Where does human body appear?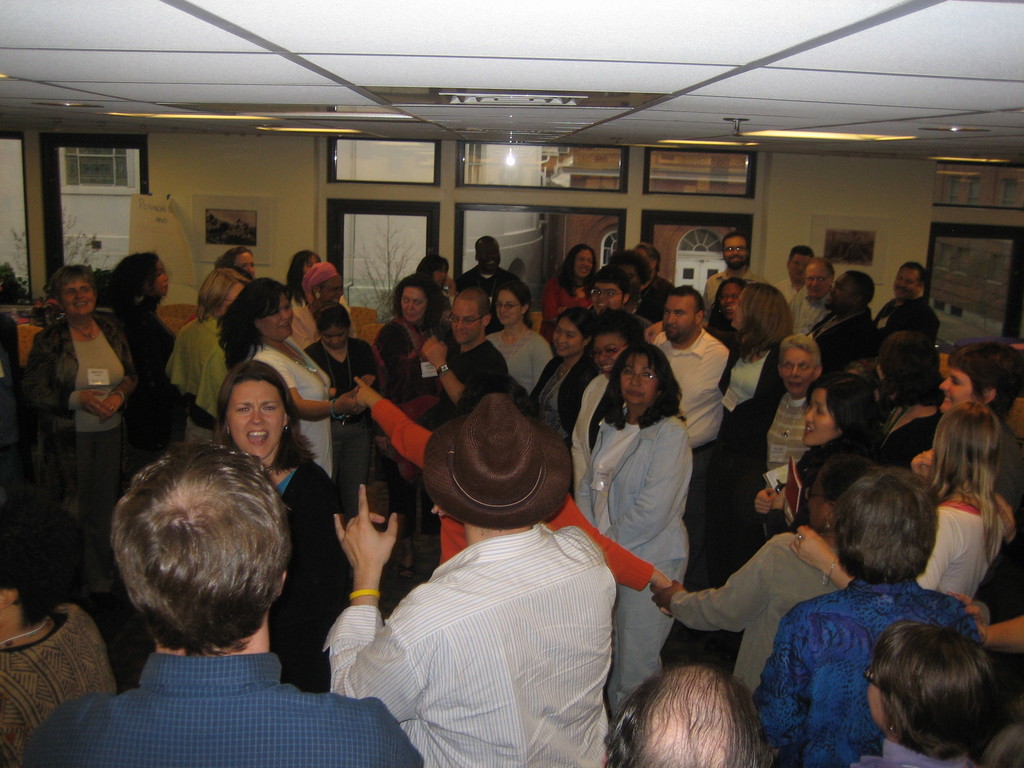
Appears at locate(425, 331, 512, 430).
